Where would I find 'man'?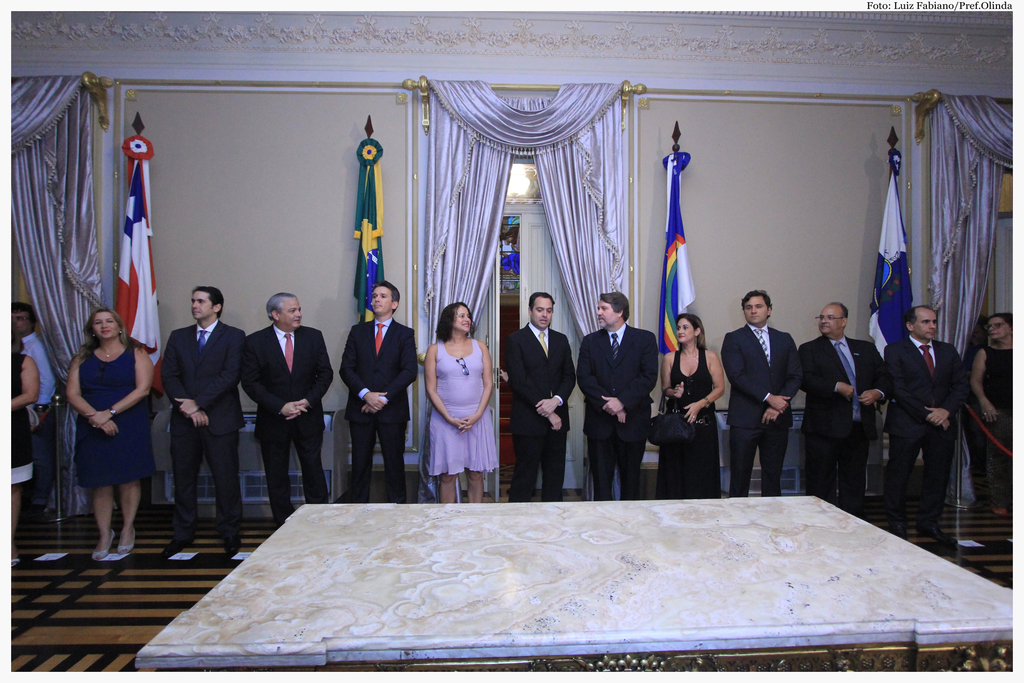
At box(4, 302, 58, 523).
